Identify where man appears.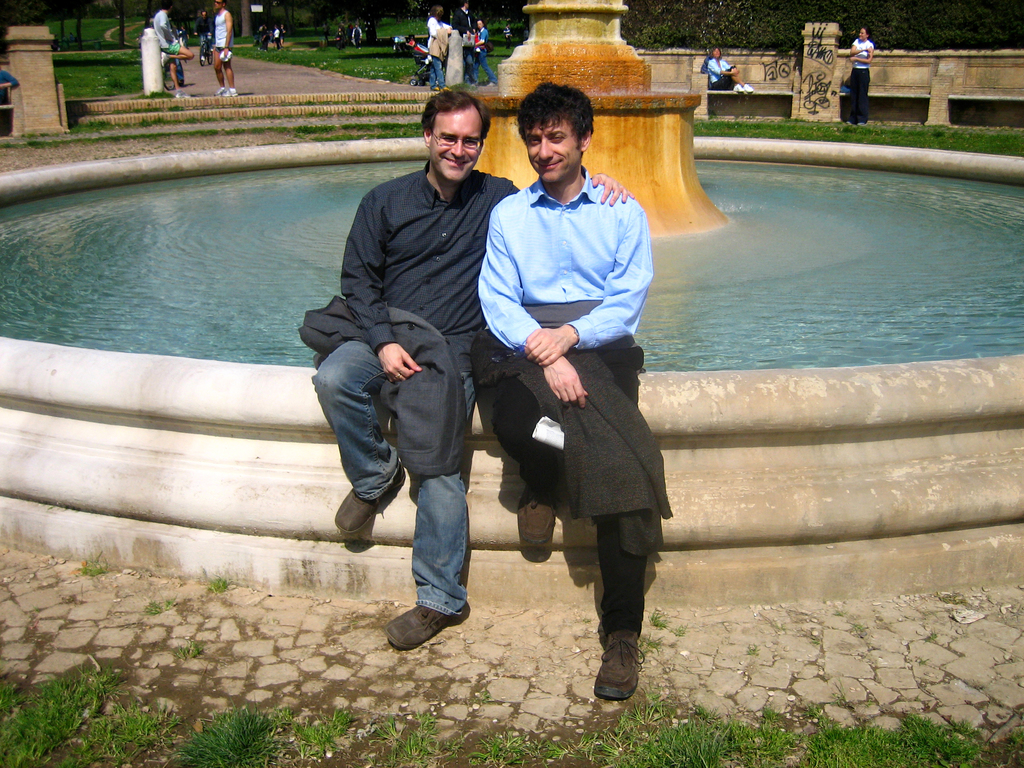
Appears at [left=152, top=3, right=190, bottom=98].
